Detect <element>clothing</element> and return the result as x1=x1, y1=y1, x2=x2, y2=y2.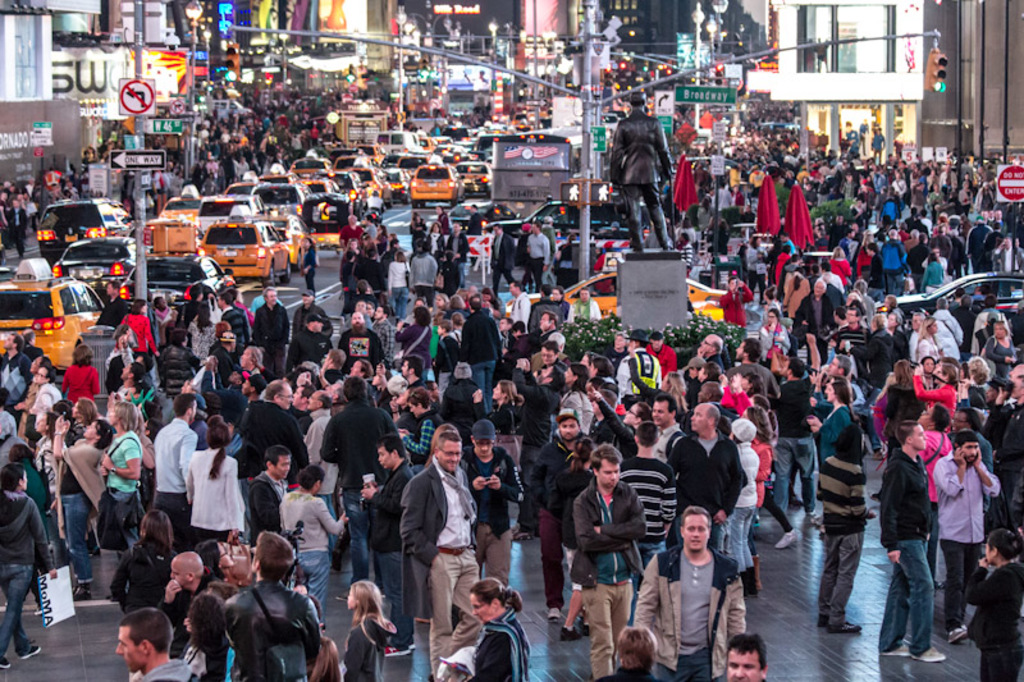
x1=837, y1=258, x2=854, y2=283.
